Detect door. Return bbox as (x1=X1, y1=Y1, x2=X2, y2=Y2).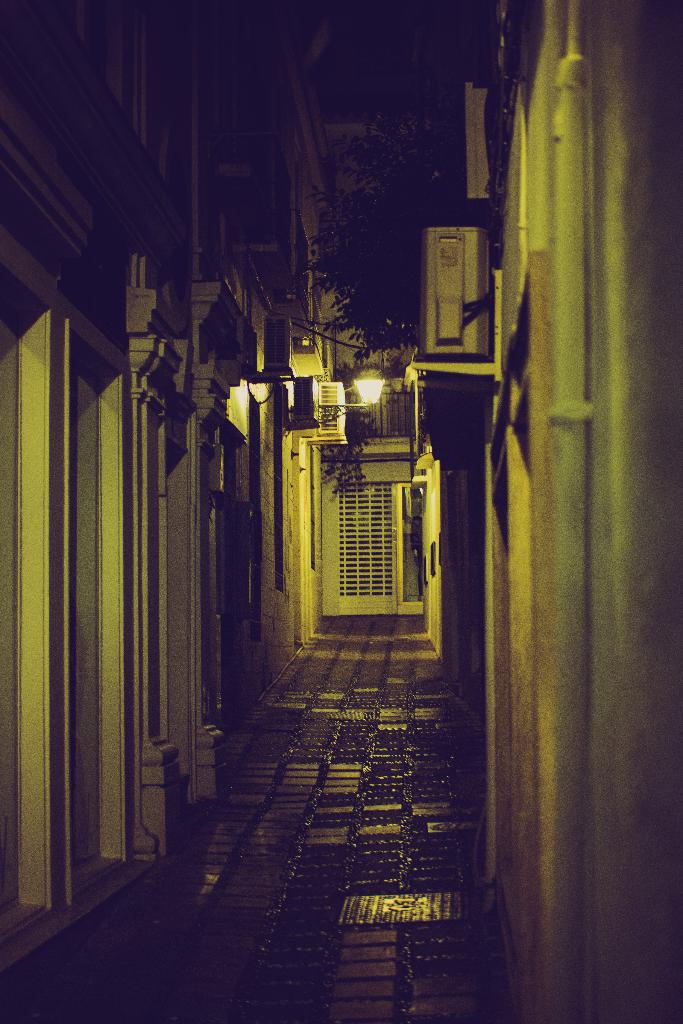
(x1=397, y1=481, x2=422, y2=618).
